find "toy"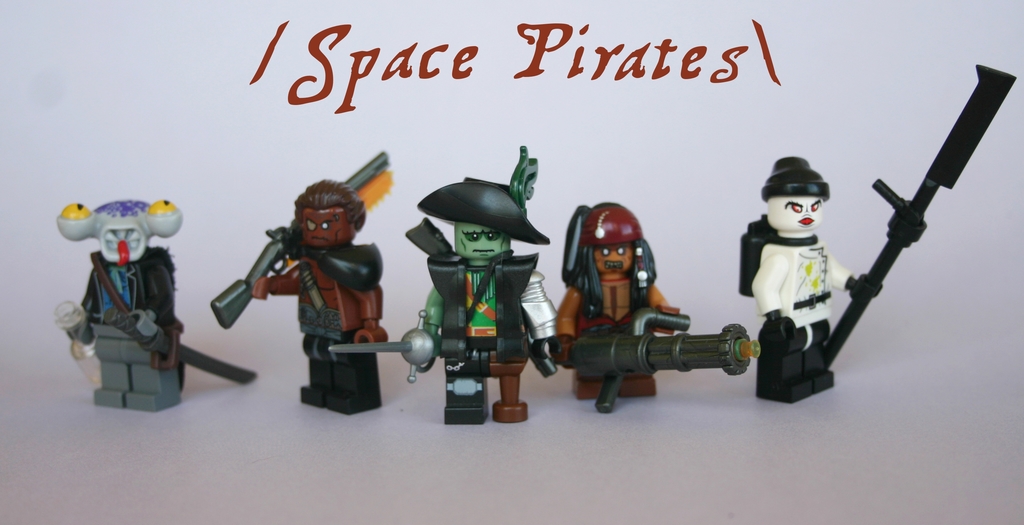
left=752, top=162, right=886, bottom=406
